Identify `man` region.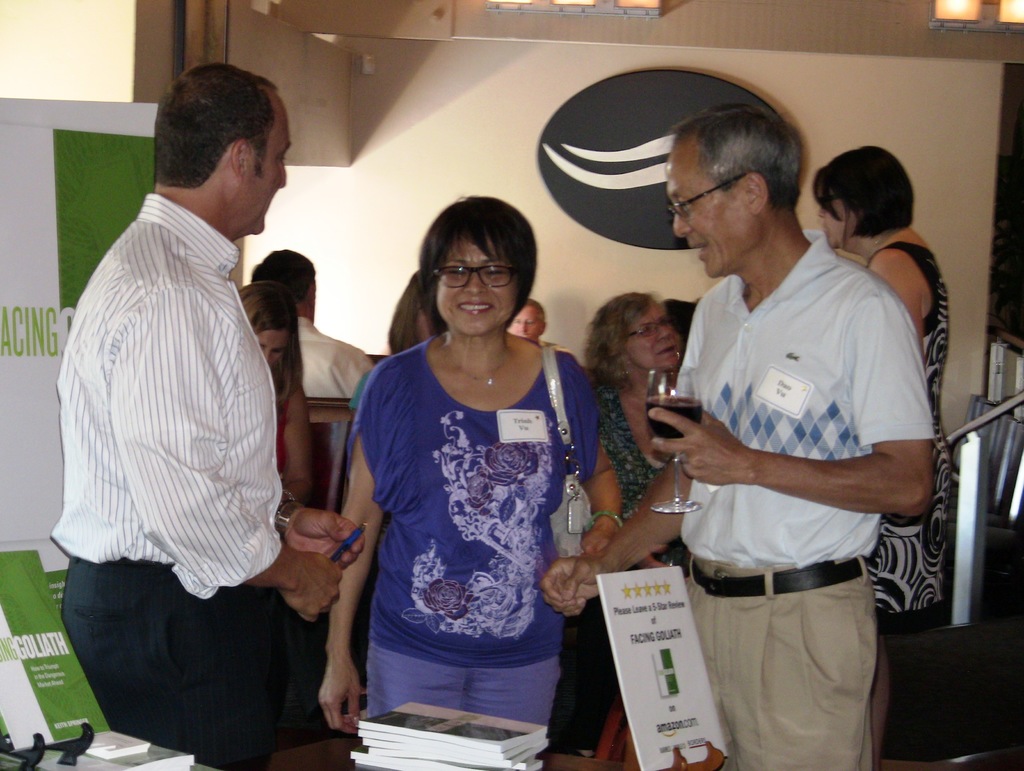
Region: bbox=[610, 111, 924, 742].
